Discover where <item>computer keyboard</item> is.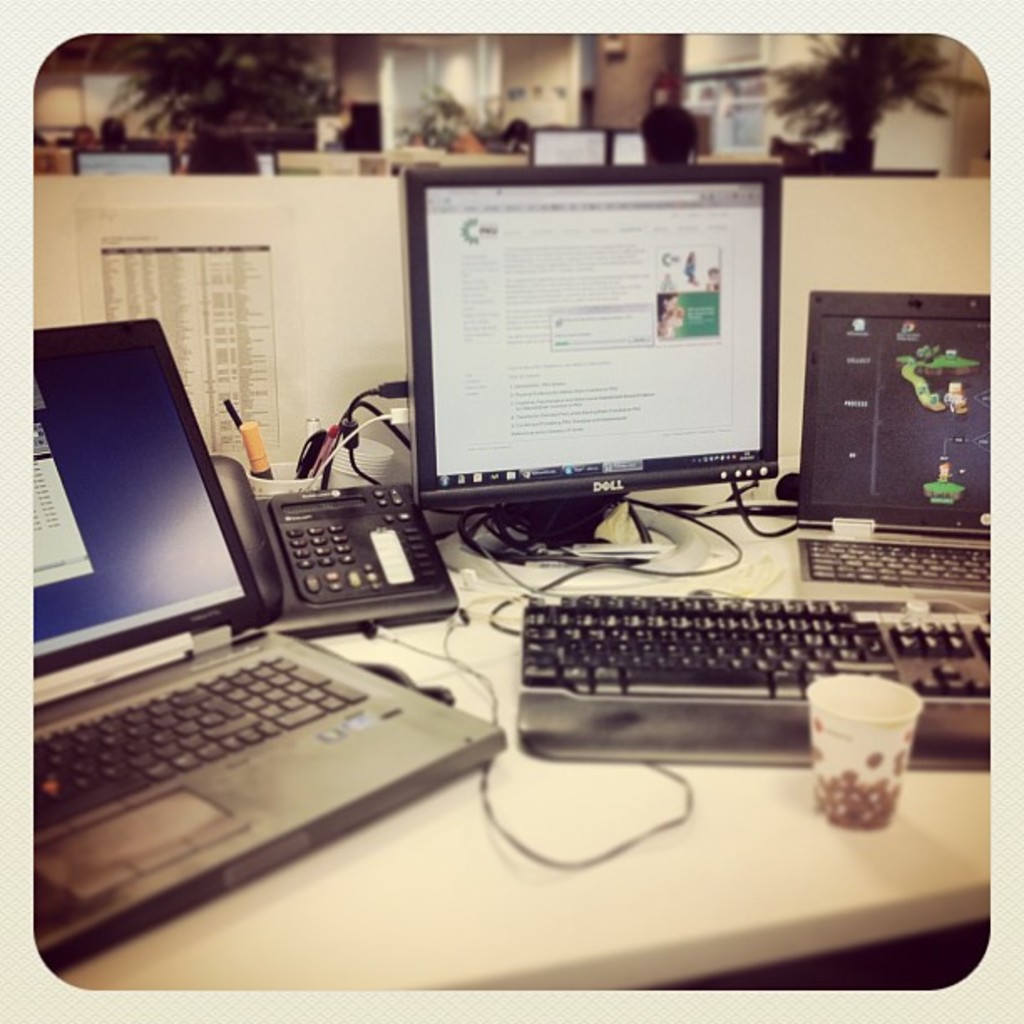
Discovered at 796, 535, 987, 586.
